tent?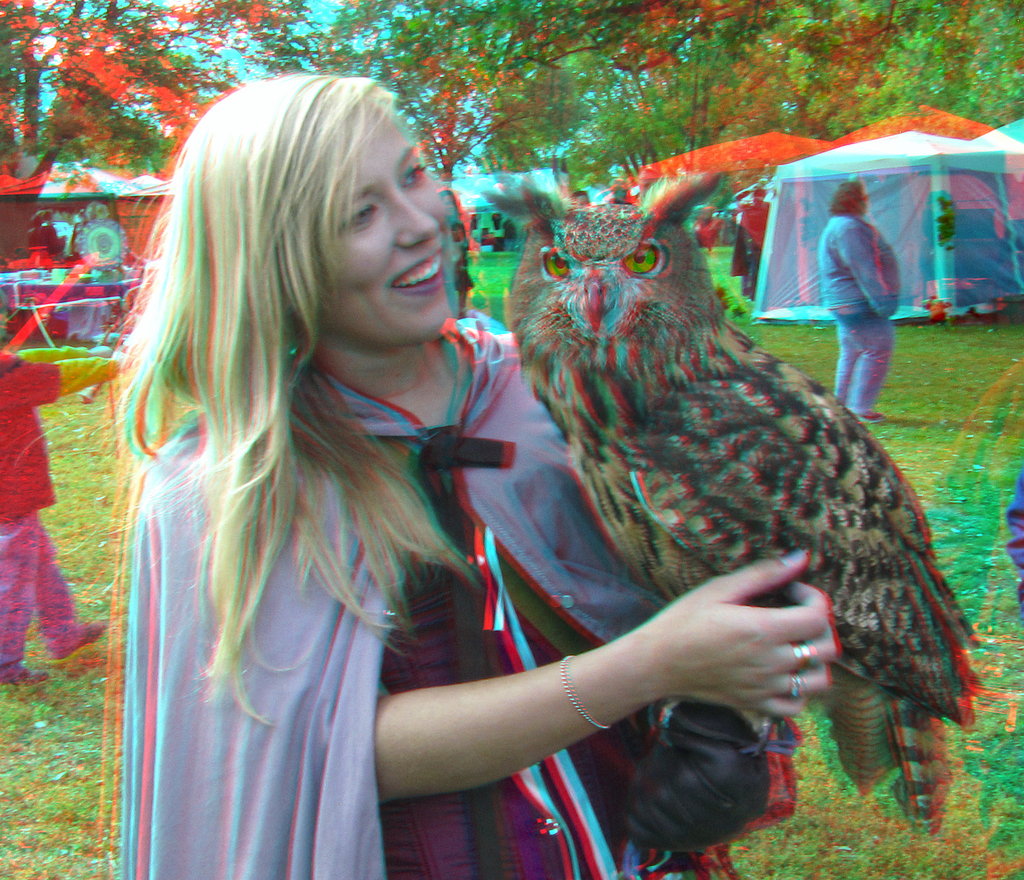
<box>788,93,992,147</box>
